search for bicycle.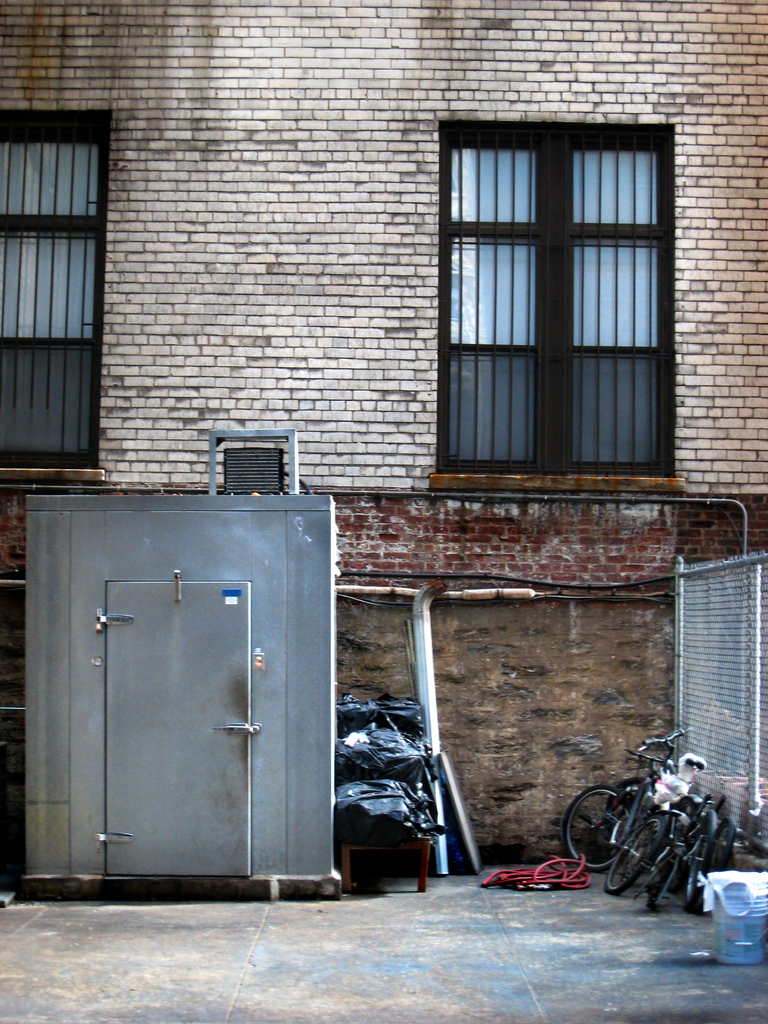
Found at l=625, t=727, r=696, b=909.
